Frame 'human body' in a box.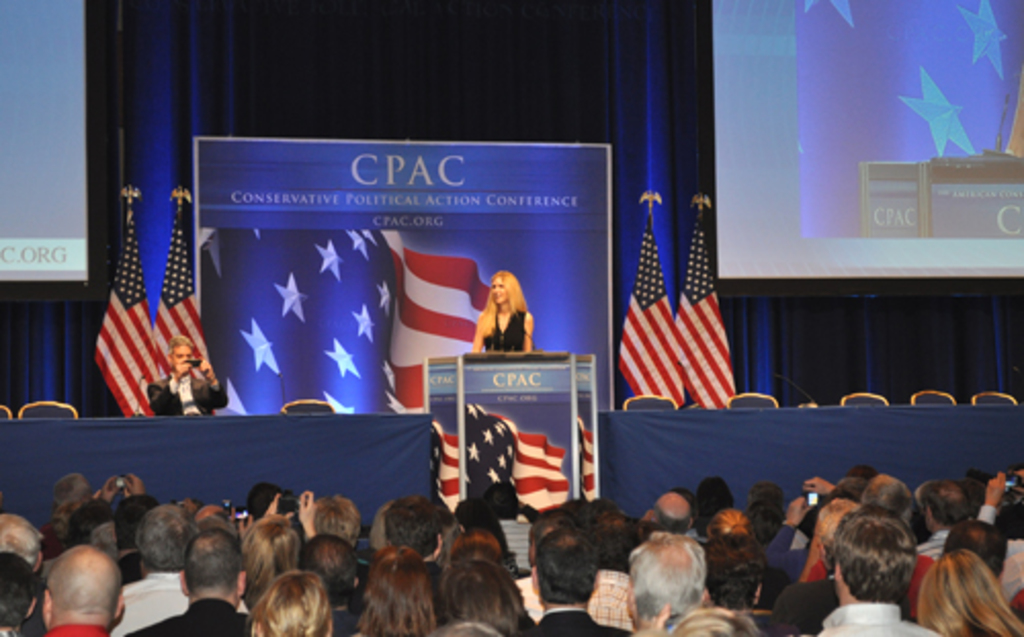
bbox=[145, 340, 217, 418].
